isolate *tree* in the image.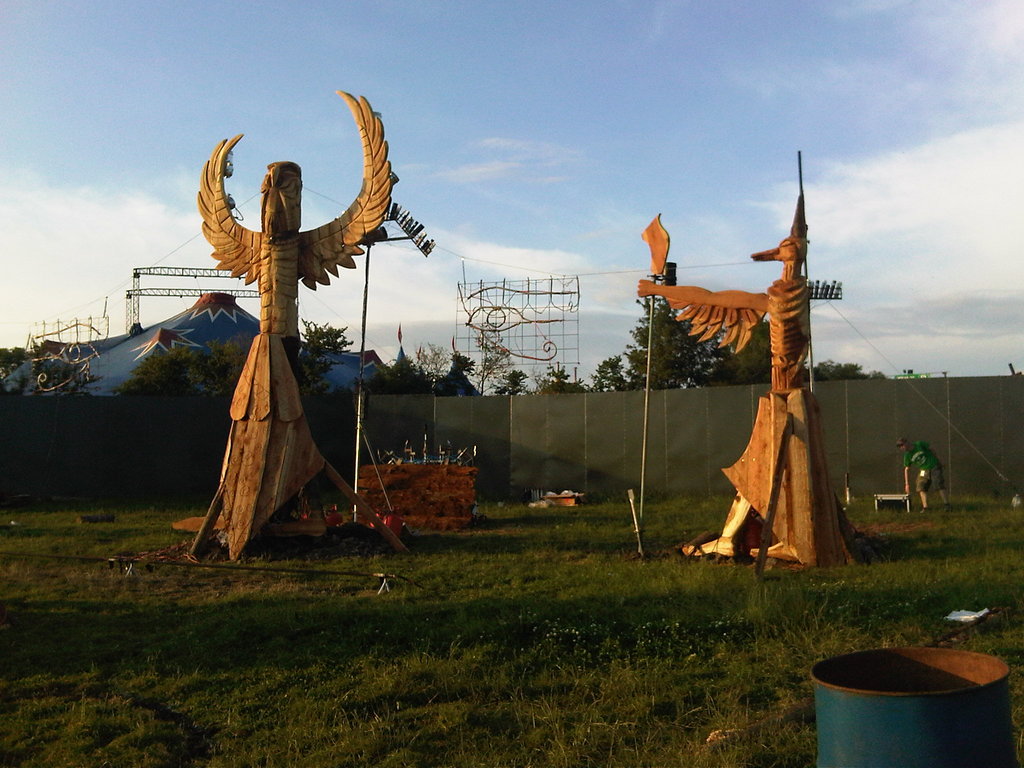
Isolated region: x1=585 y1=289 x2=732 y2=390.
